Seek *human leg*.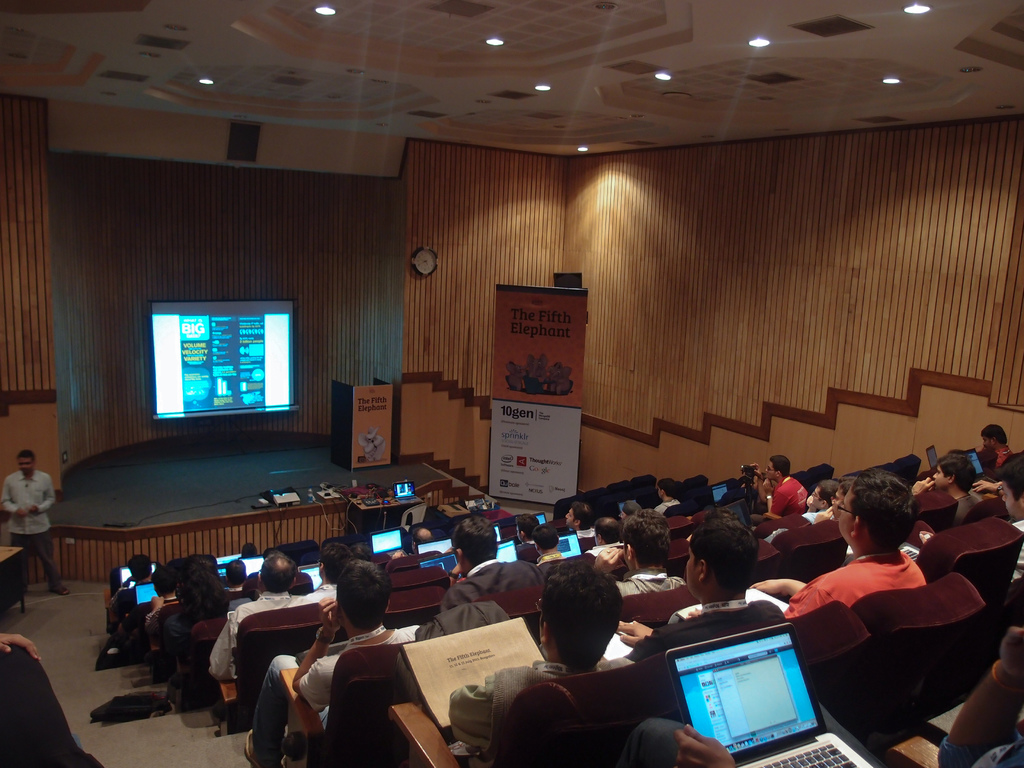
bbox=(242, 651, 300, 765).
